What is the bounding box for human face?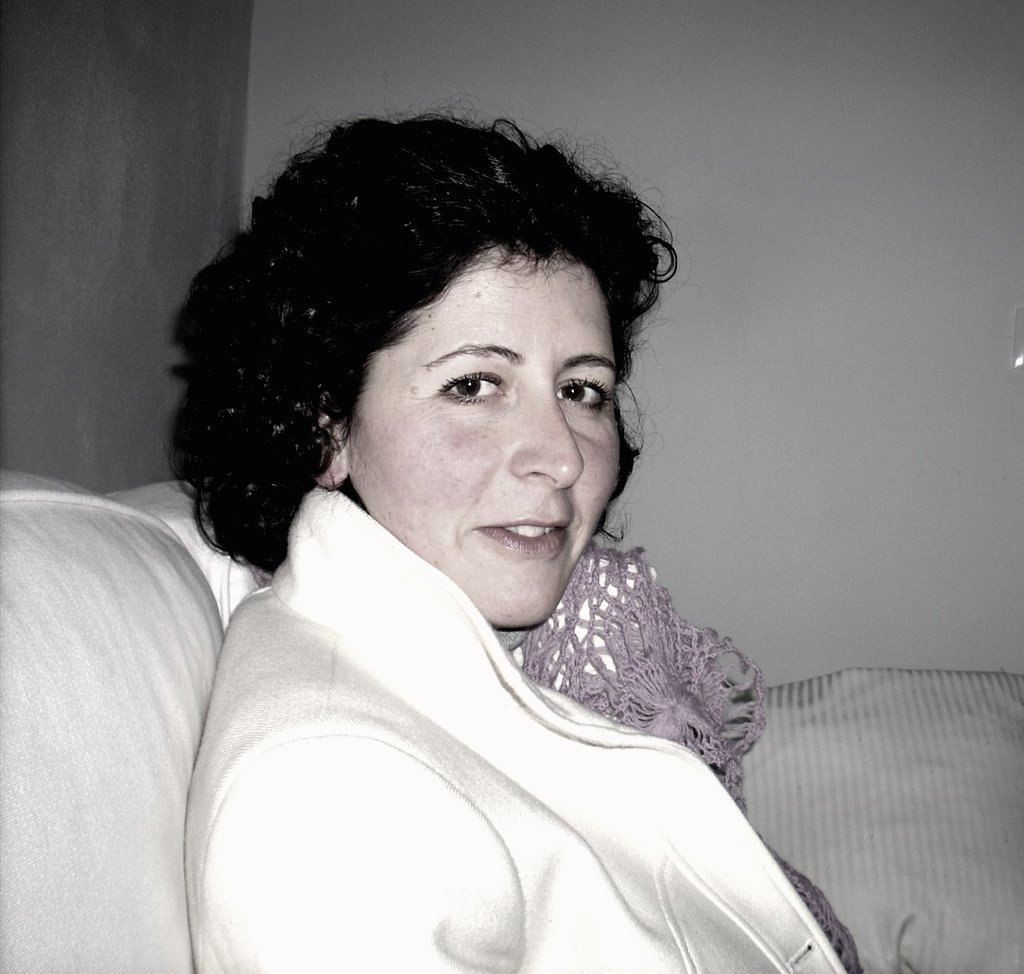
345 250 621 623.
